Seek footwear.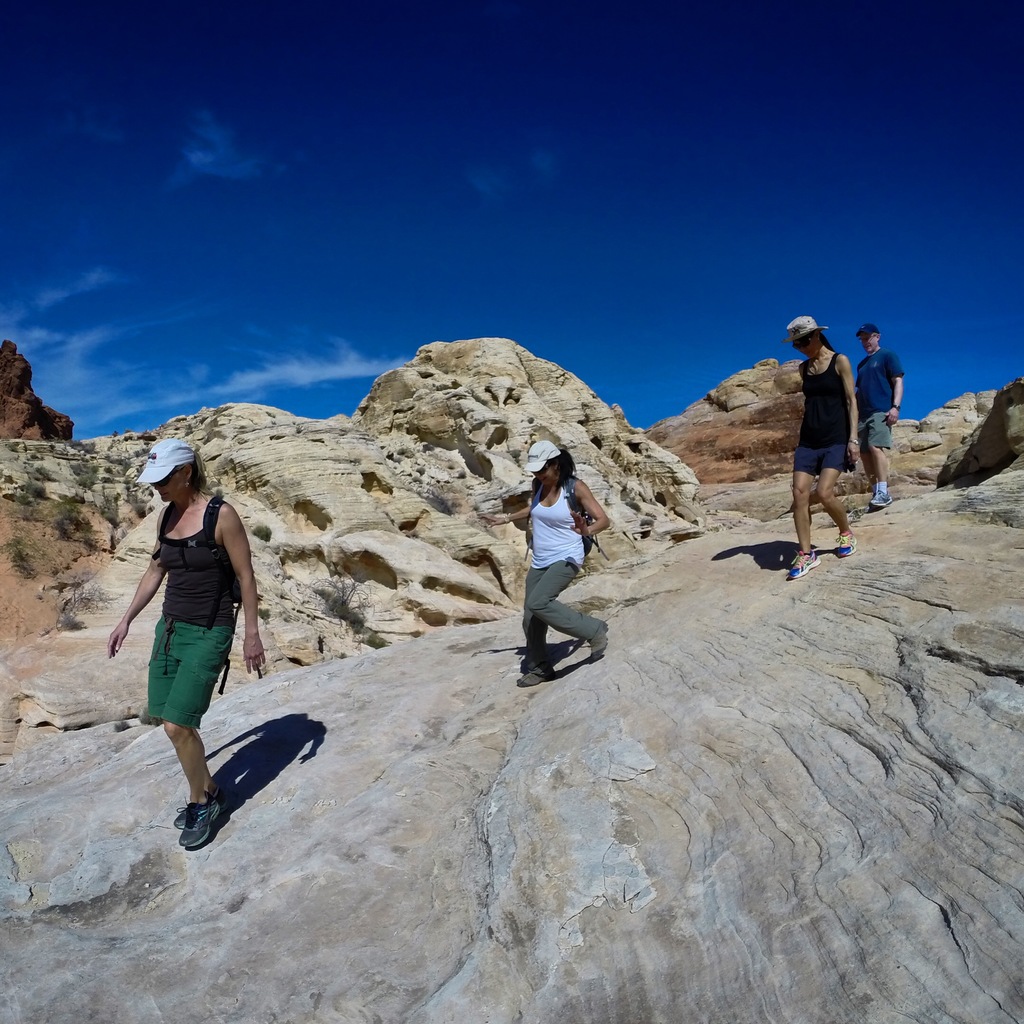
(832, 532, 860, 556).
